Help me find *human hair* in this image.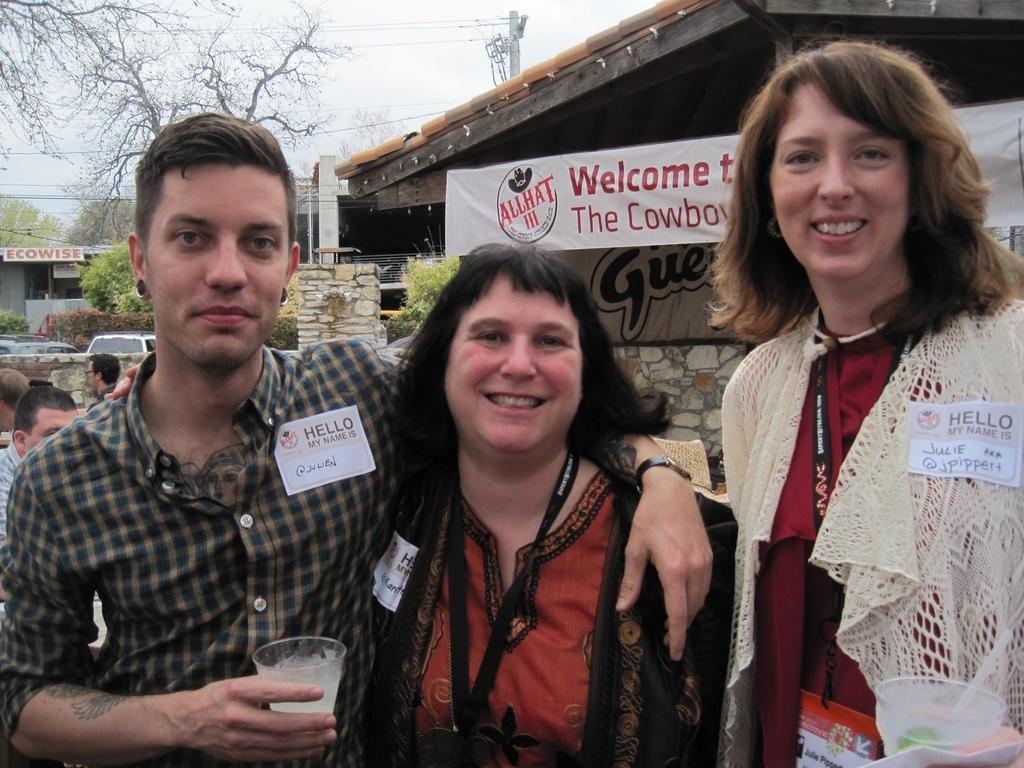
Found it: (132,115,300,252).
